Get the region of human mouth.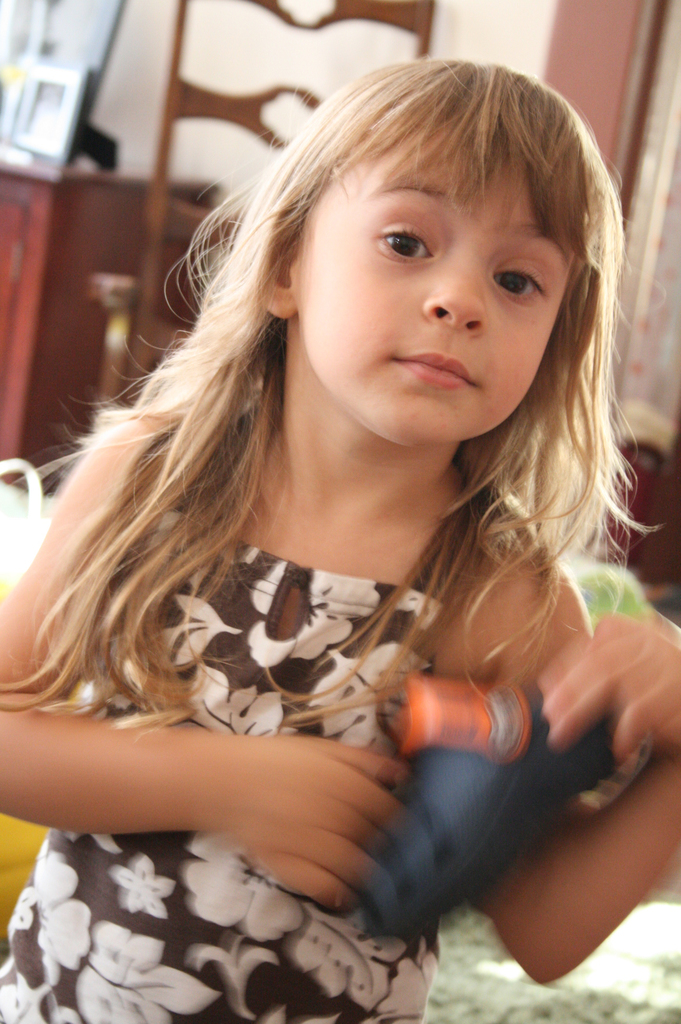
<region>383, 328, 484, 403</region>.
